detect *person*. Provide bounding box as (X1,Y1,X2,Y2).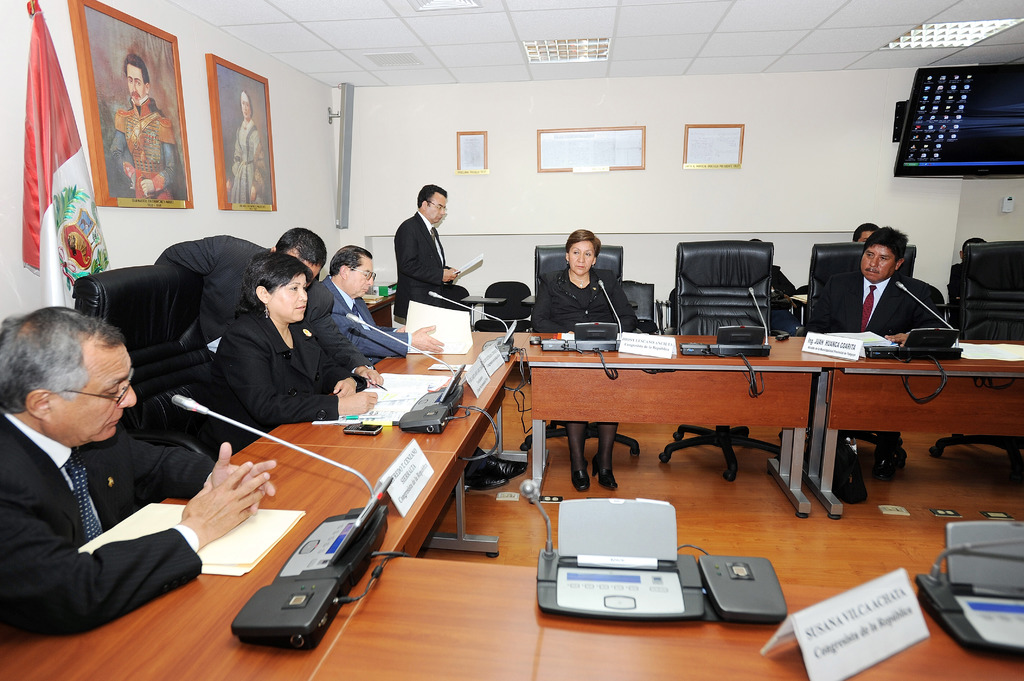
(948,232,993,293).
